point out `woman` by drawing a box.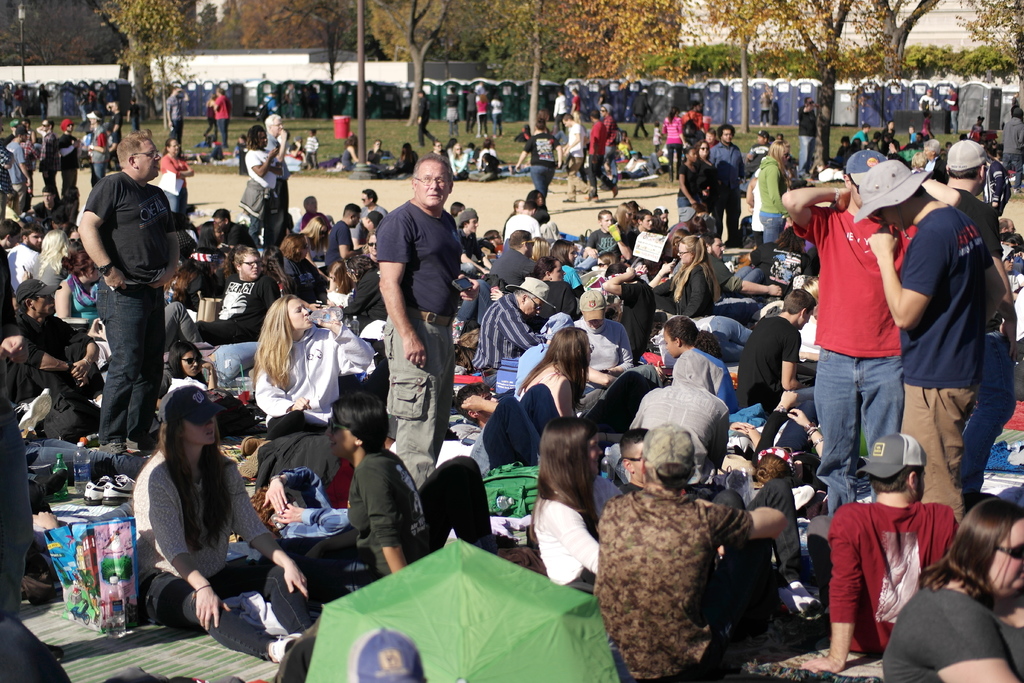
[left=276, top=234, right=335, bottom=302].
